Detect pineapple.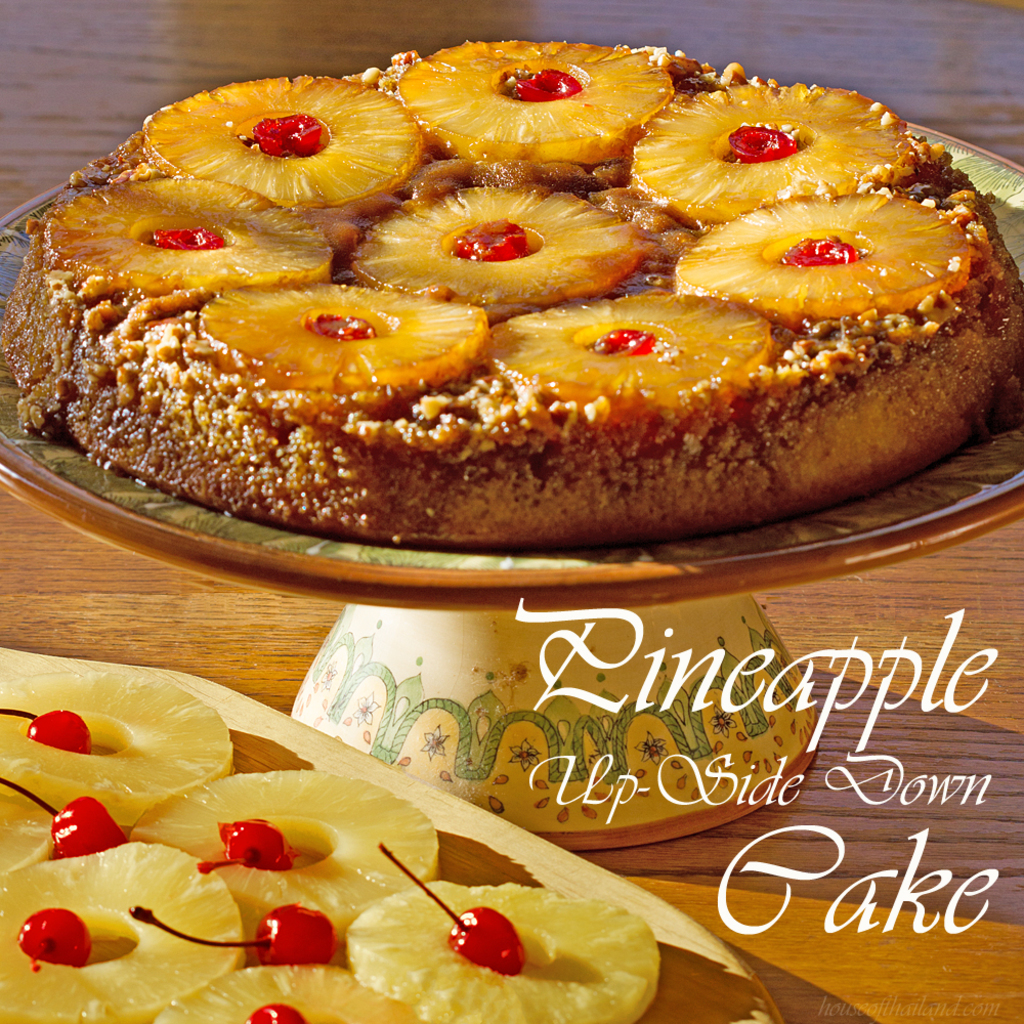
Detected at x1=0, y1=796, x2=57, y2=869.
